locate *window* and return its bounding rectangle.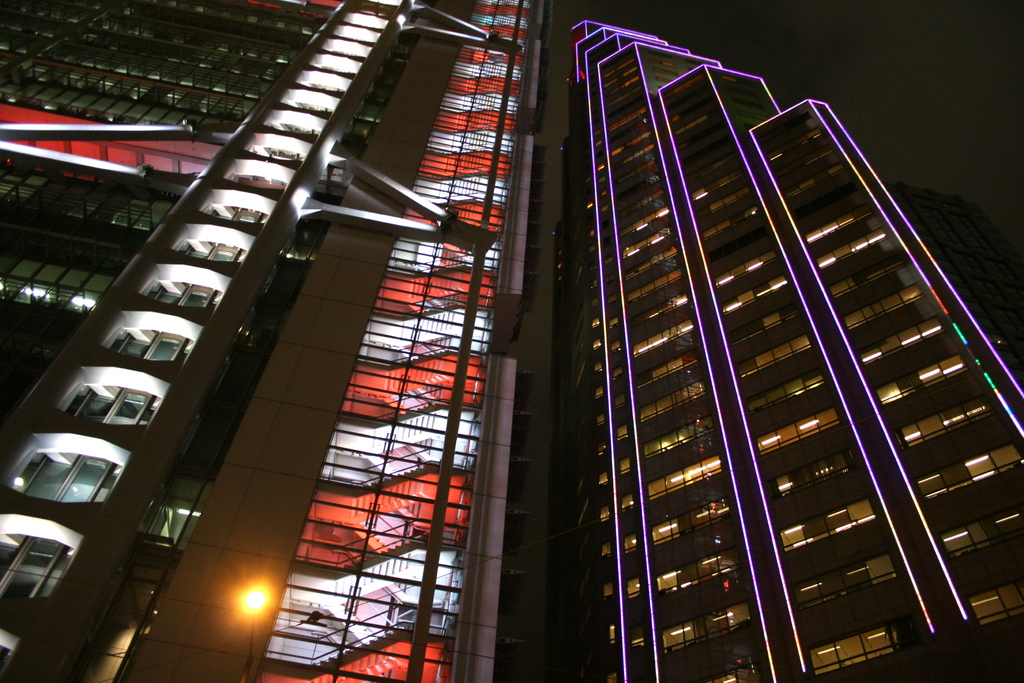
detection(114, 321, 188, 357).
